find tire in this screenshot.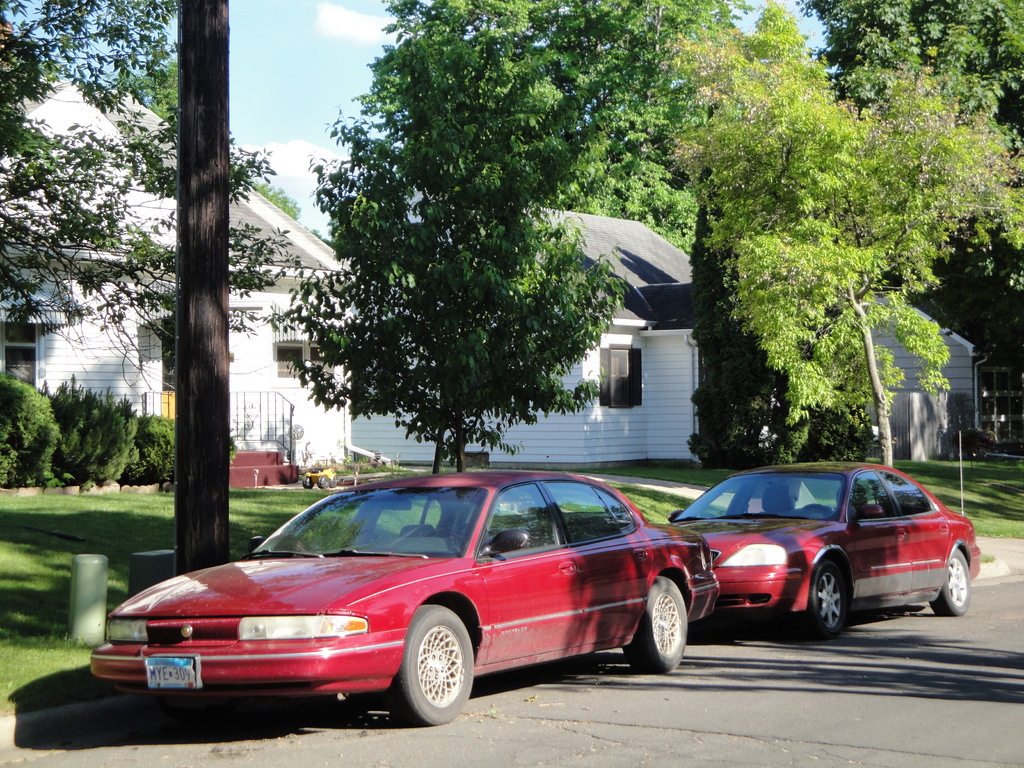
The bounding box for tire is l=636, t=575, r=689, b=669.
